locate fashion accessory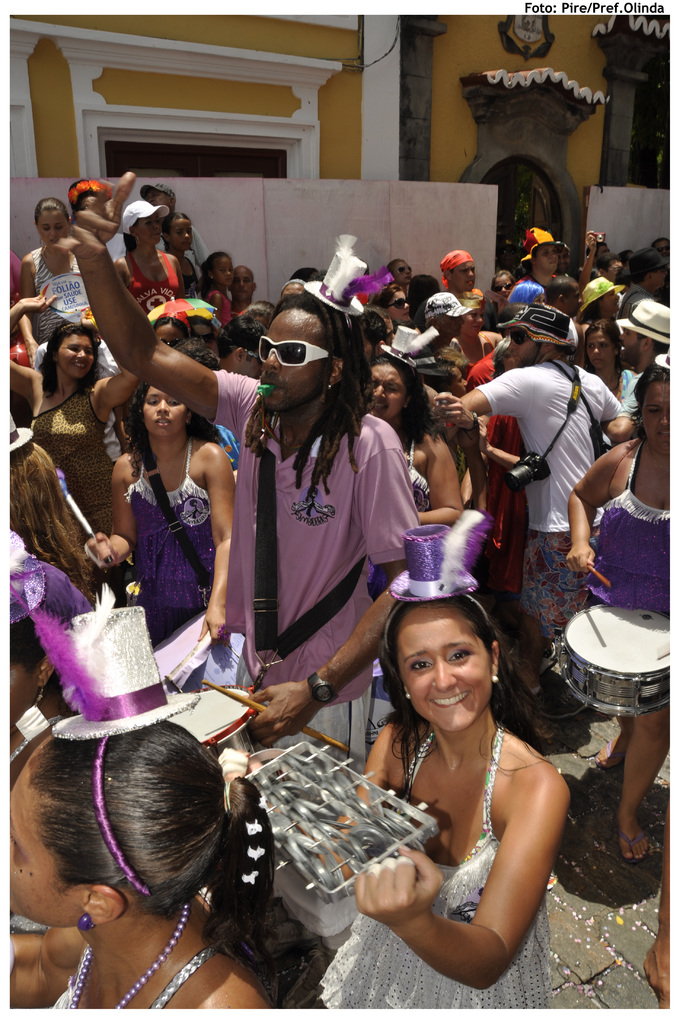
select_region(491, 671, 502, 683)
